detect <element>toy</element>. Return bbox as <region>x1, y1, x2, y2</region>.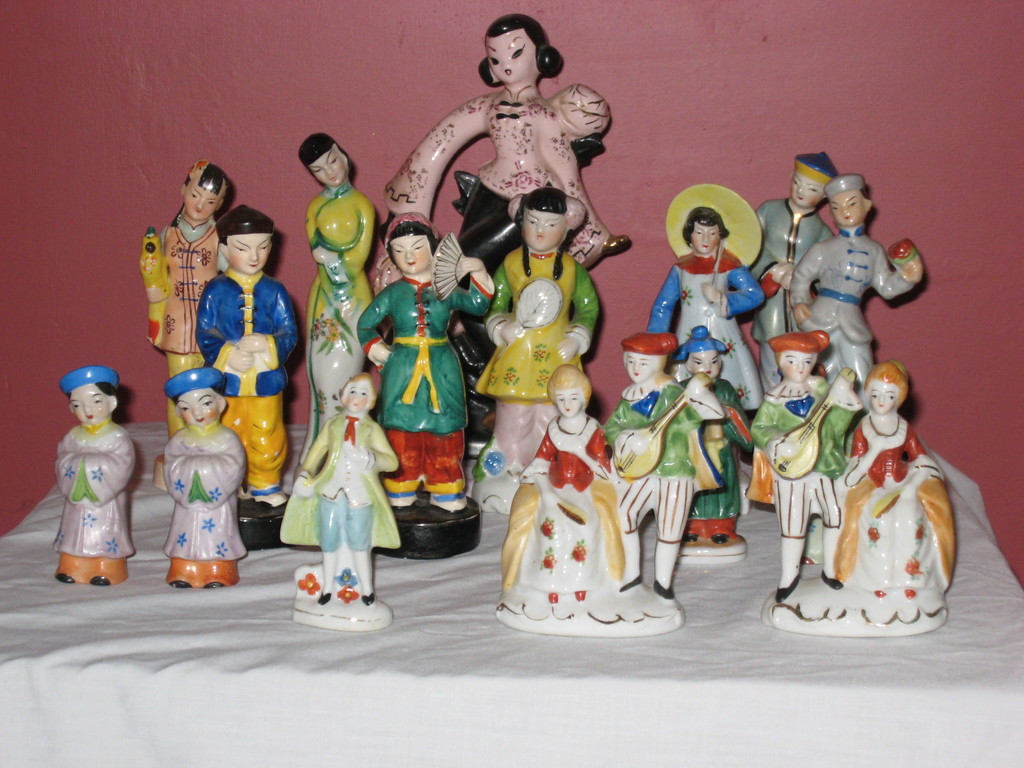
<region>606, 328, 725, 601</region>.
